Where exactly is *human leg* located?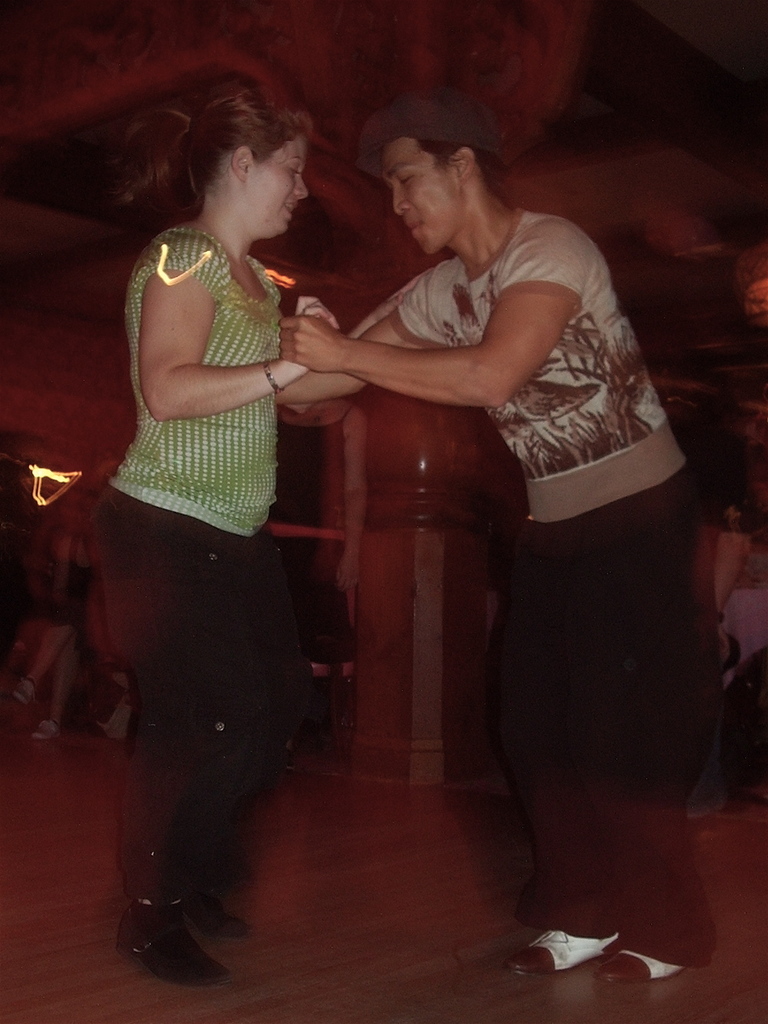
Its bounding box is <bbox>12, 617, 77, 705</bbox>.
